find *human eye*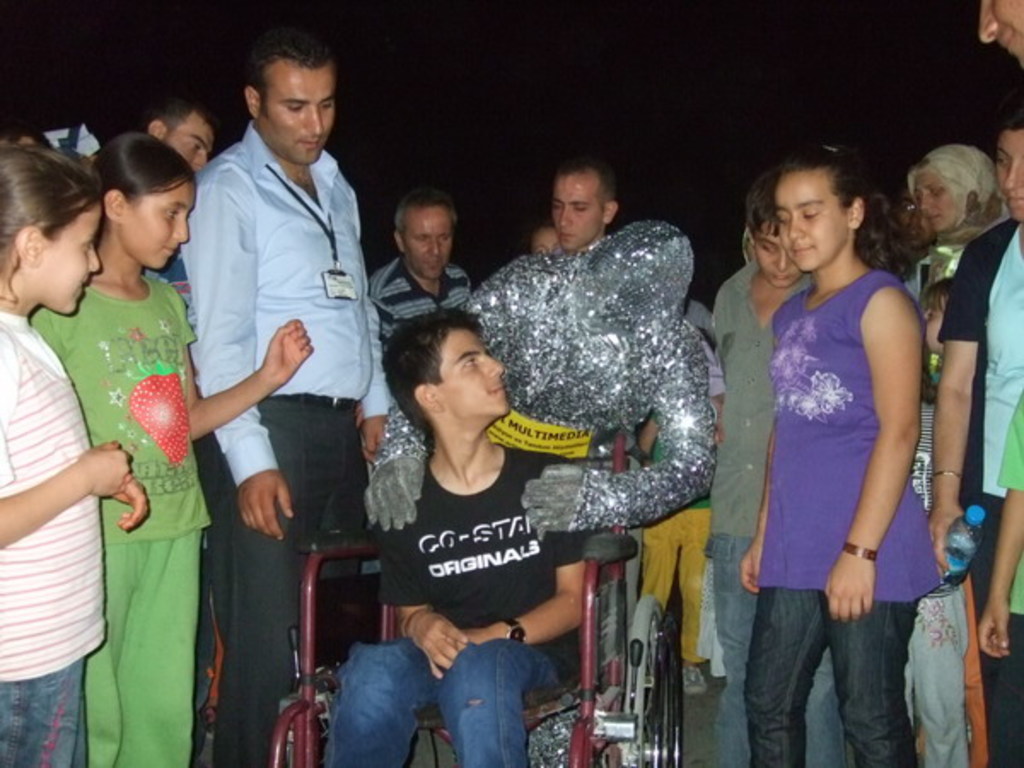
<bbox>166, 207, 179, 218</bbox>
